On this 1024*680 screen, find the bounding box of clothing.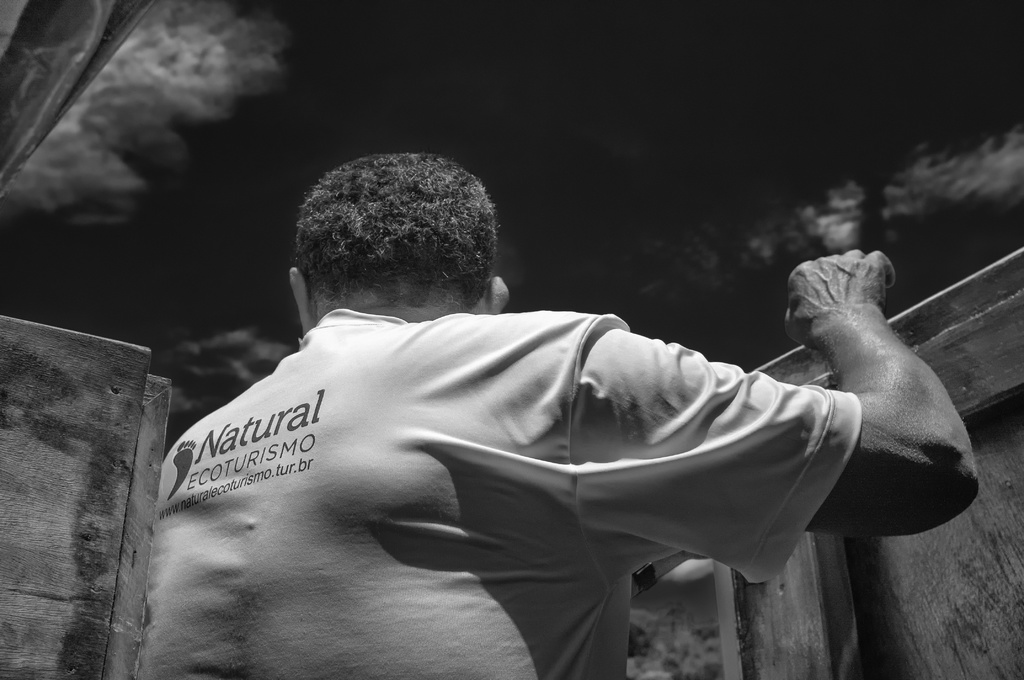
Bounding box: left=164, top=277, right=956, bottom=629.
